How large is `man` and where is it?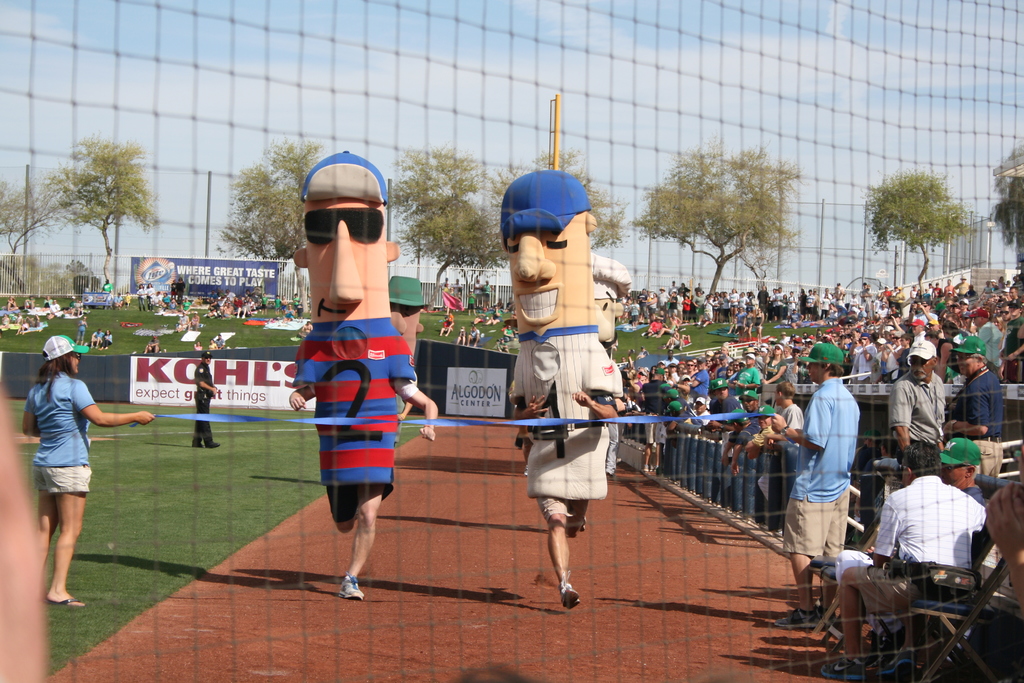
Bounding box: 298 321 312 338.
